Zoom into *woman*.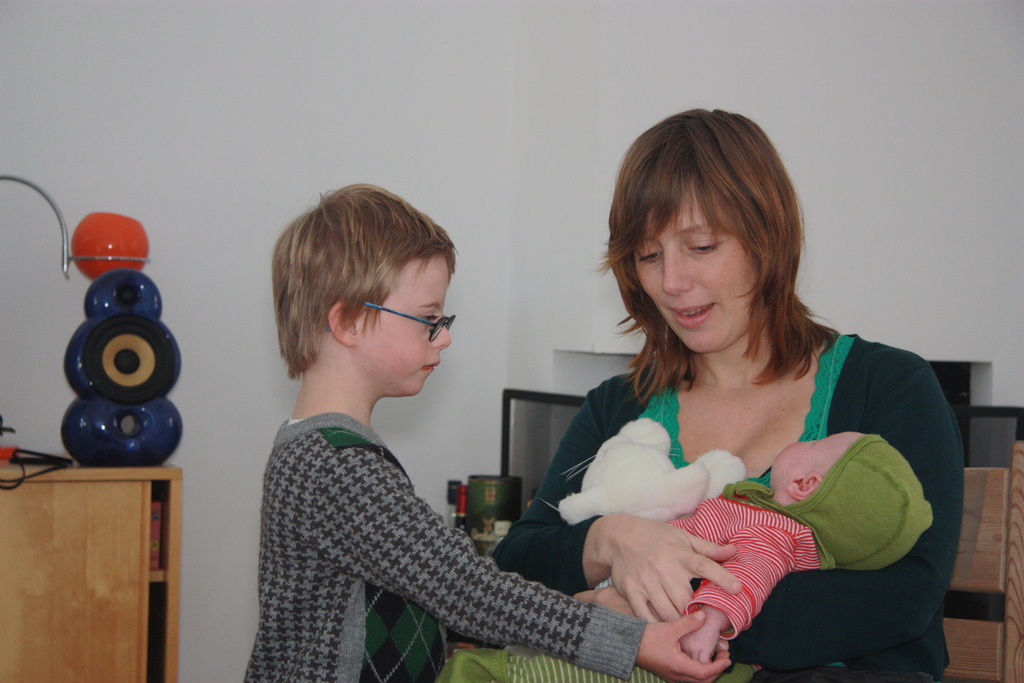
Zoom target: bbox=(493, 104, 971, 682).
